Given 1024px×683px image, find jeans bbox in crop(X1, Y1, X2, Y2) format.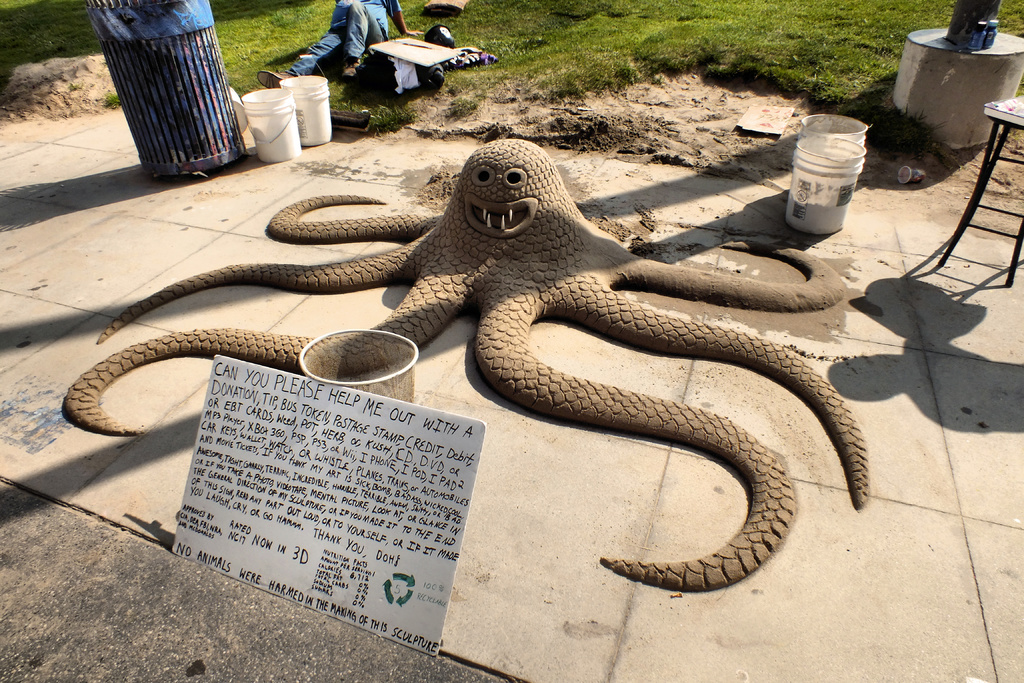
crop(292, 0, 386, 76).
